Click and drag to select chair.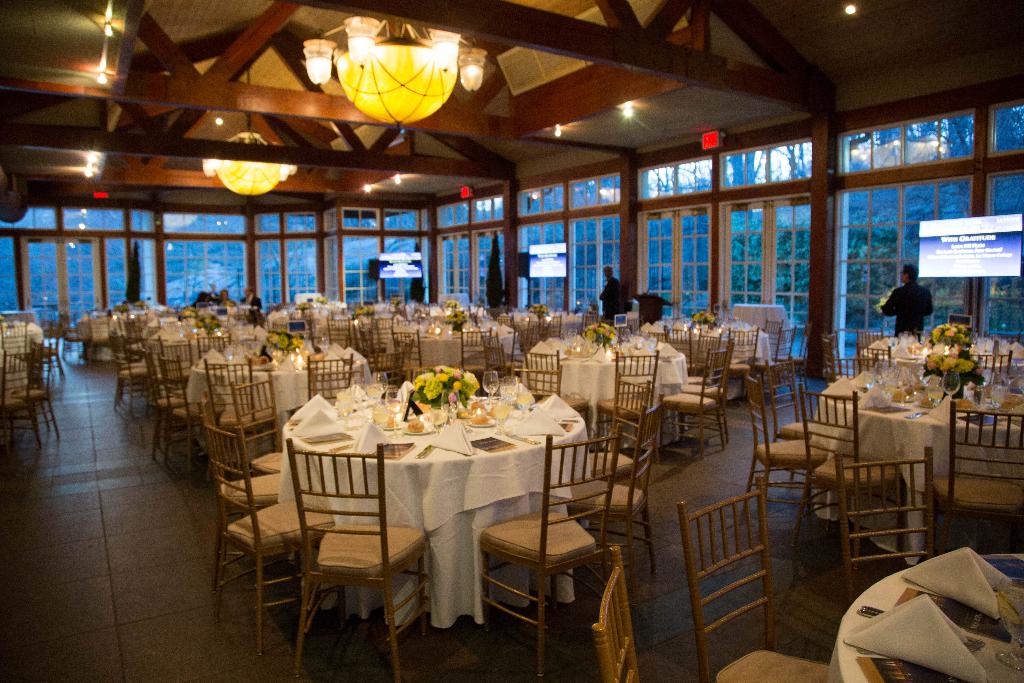
Selection: {"left": 855, "top": 327, "right": 884, "bottom": 360}.
